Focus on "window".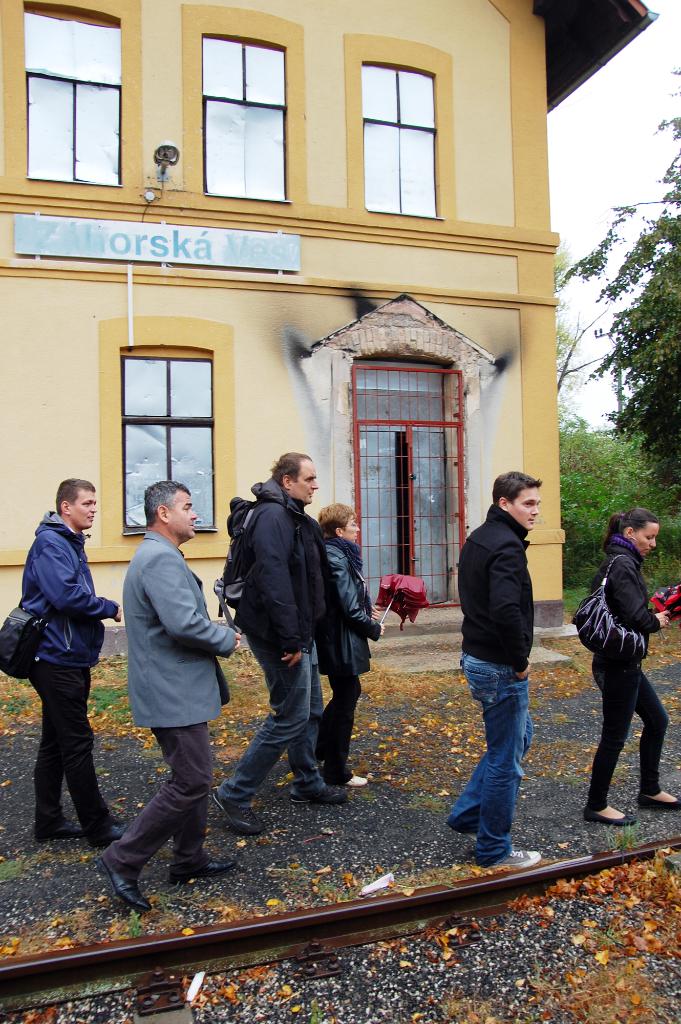
Focused at [x1=21, y1=0, x2=123, y2=188].
